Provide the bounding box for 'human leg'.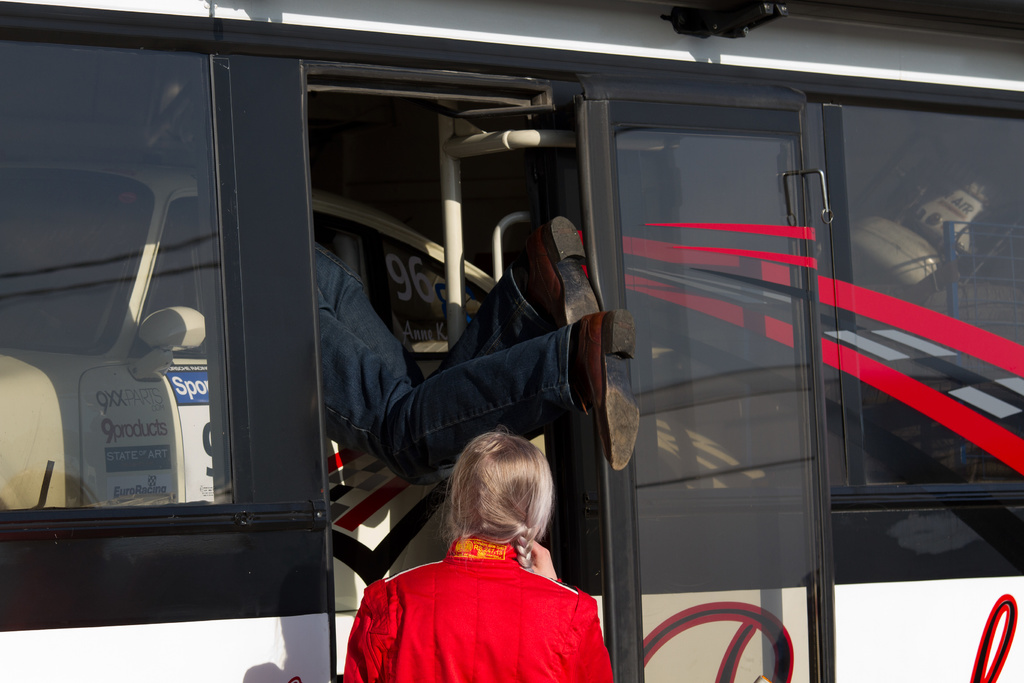
BBox(310, 240, 602, 388).
